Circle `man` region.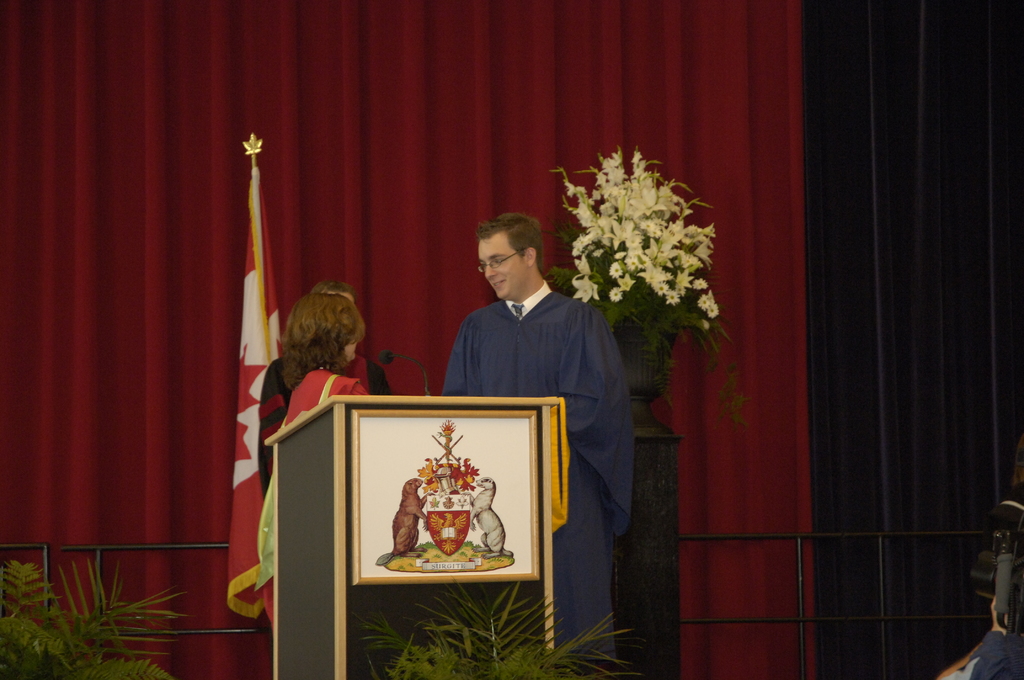
Region: 446/211/643/678.
